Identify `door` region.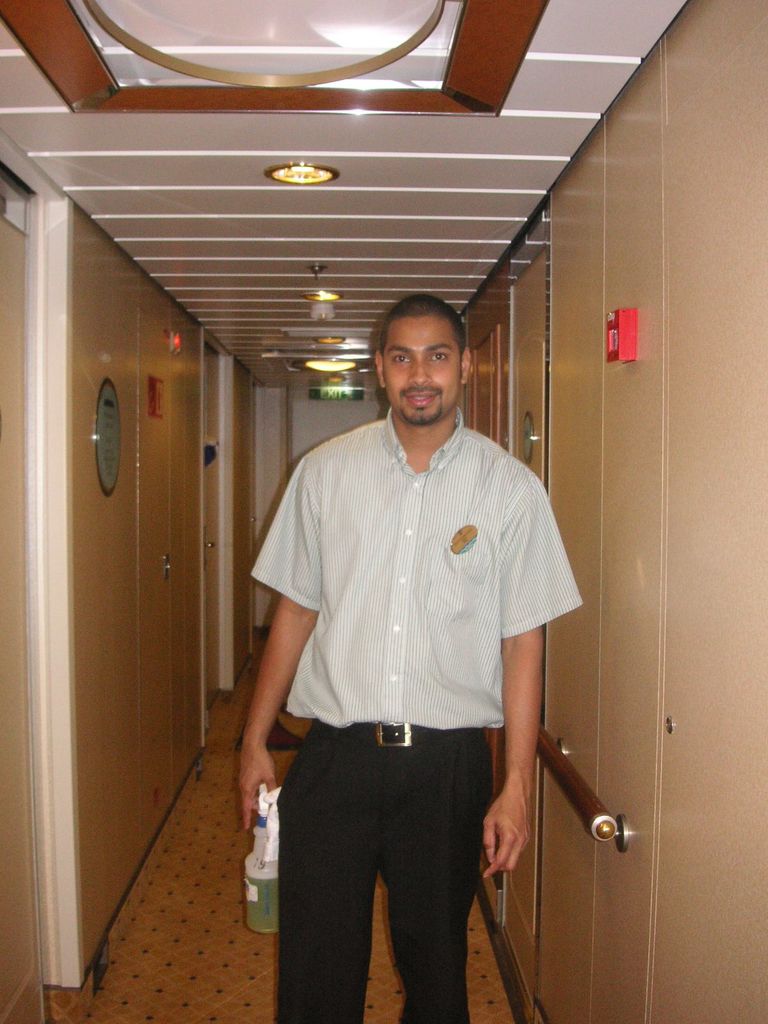
Region: l=0, t=163, r=36, b=1023.
